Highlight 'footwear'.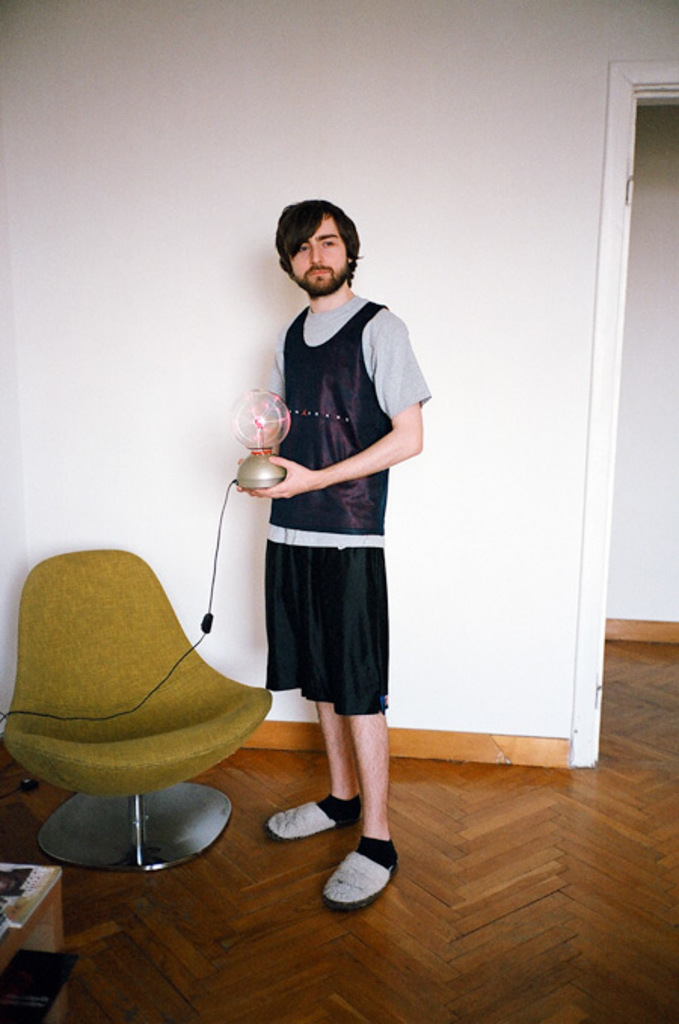
Highlighted region: detection(315, 843, 398, 921).
